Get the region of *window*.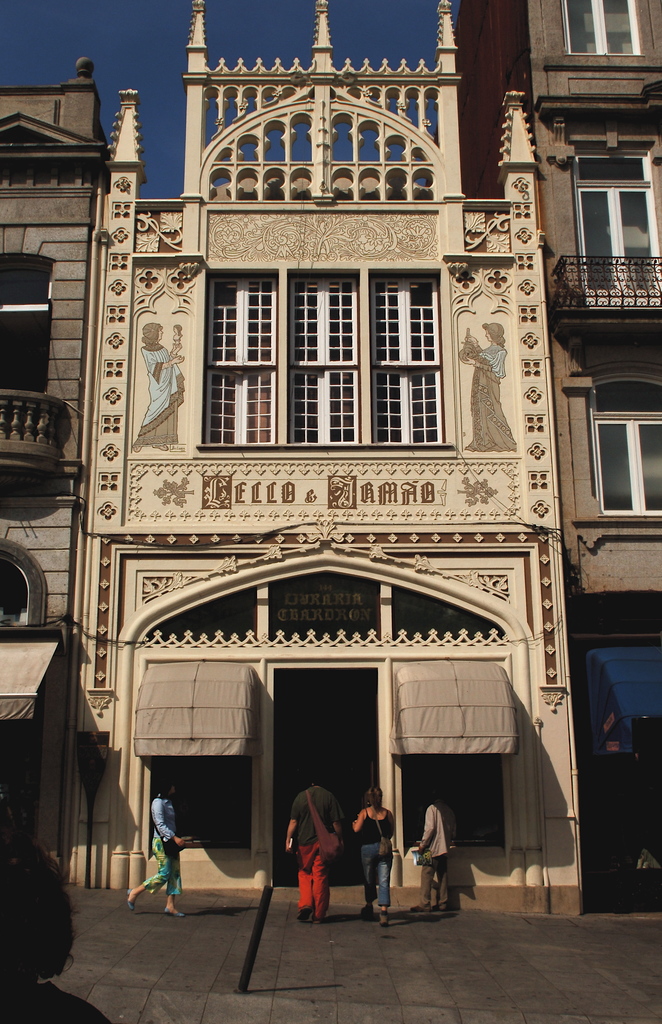
locate(561, 0, 645, 55).
